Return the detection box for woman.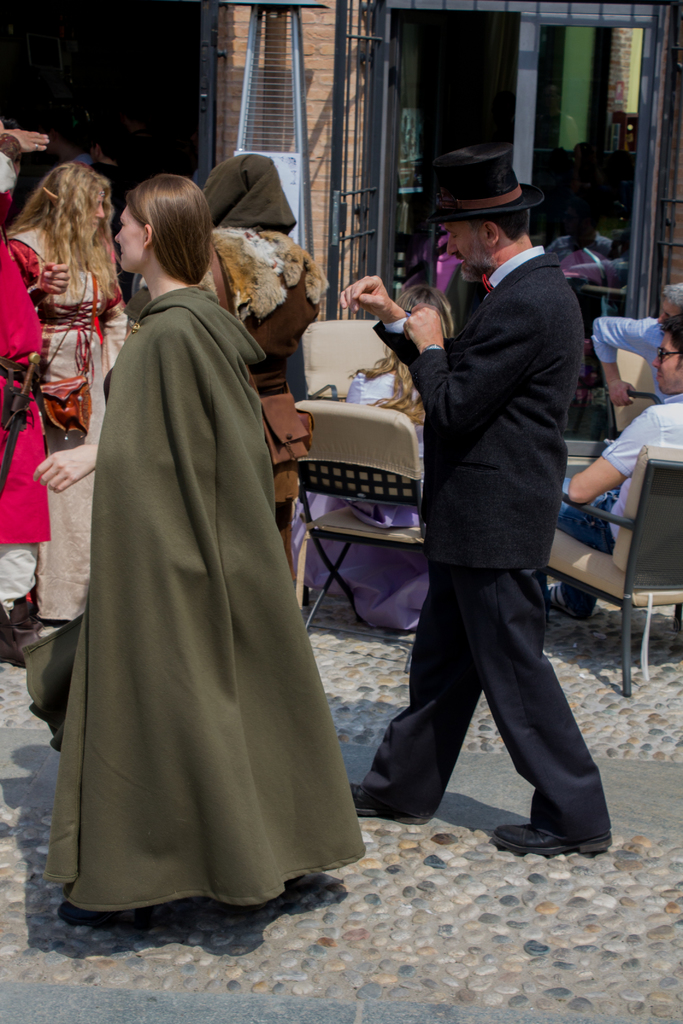
{"x1": 0, "y1": 150, "x2": 125, "y2": 638}.
